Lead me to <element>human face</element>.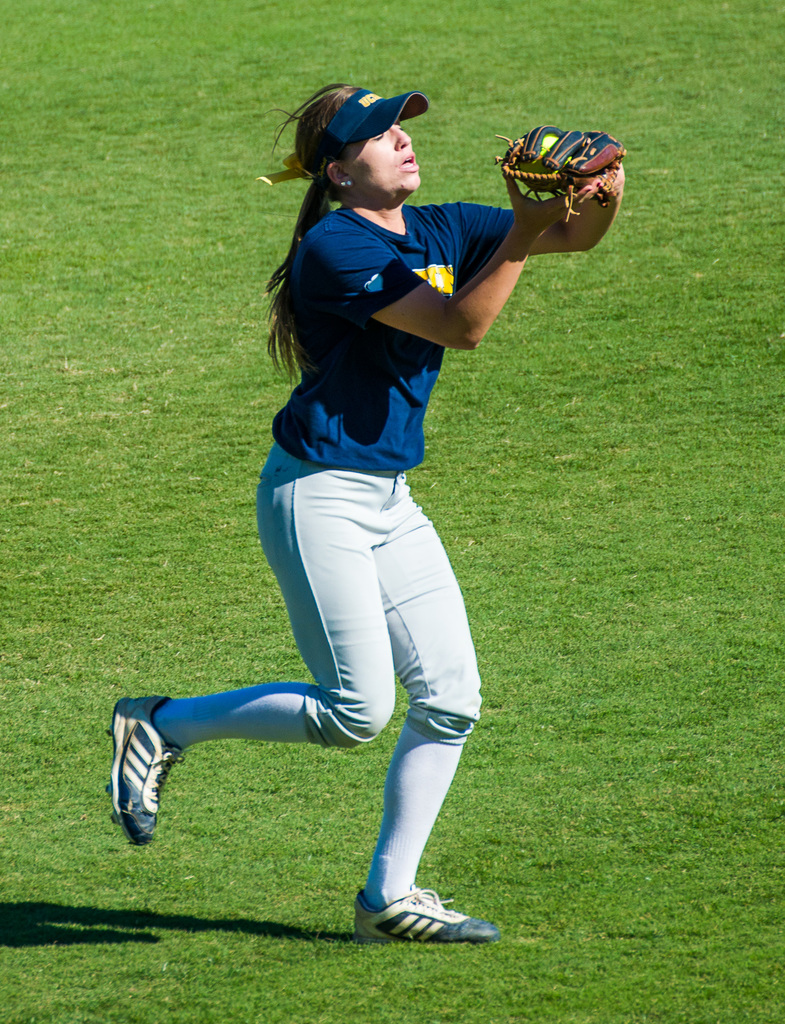
Lead to Rect(347, 120, 428, 209).
